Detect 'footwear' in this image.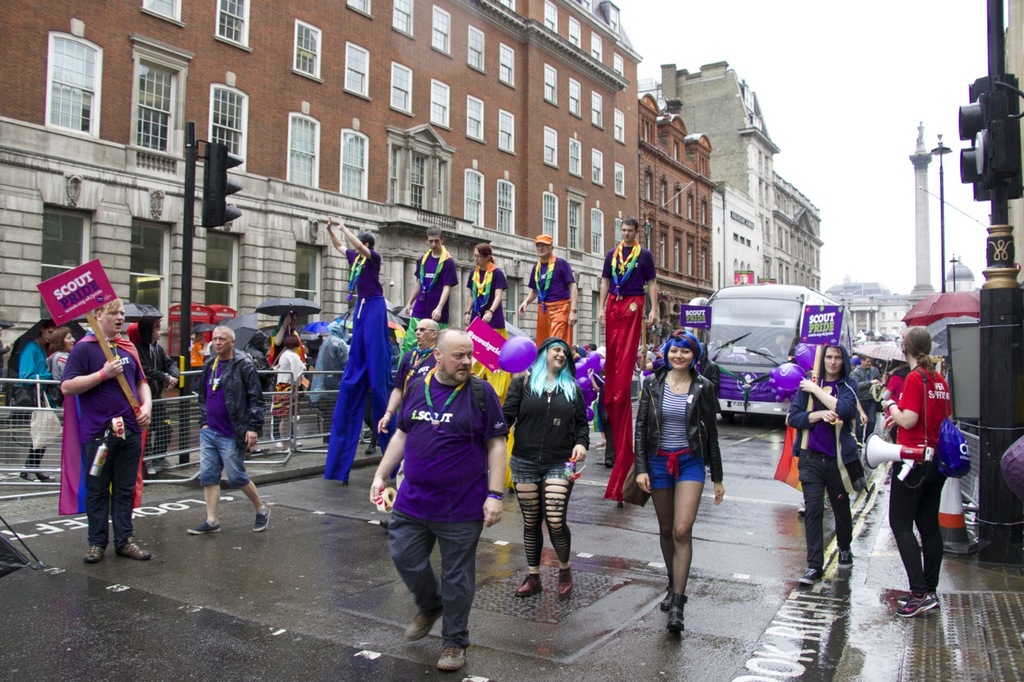
Detection: [81,546,105,564].
